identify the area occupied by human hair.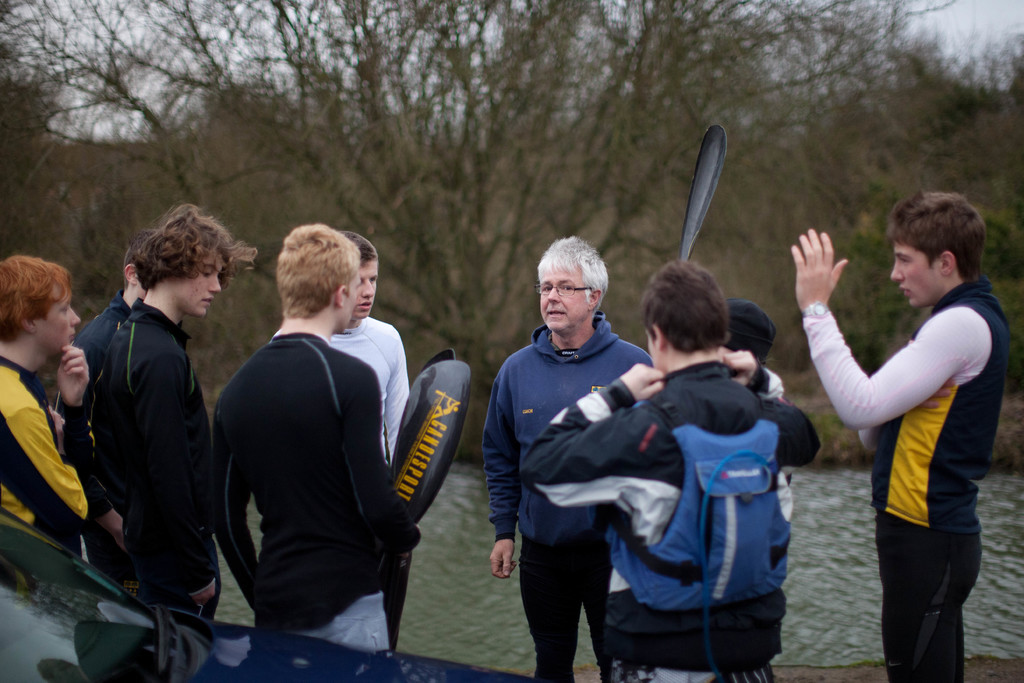
Area: [x1=0, y1=255, x2=67, y2=366].
